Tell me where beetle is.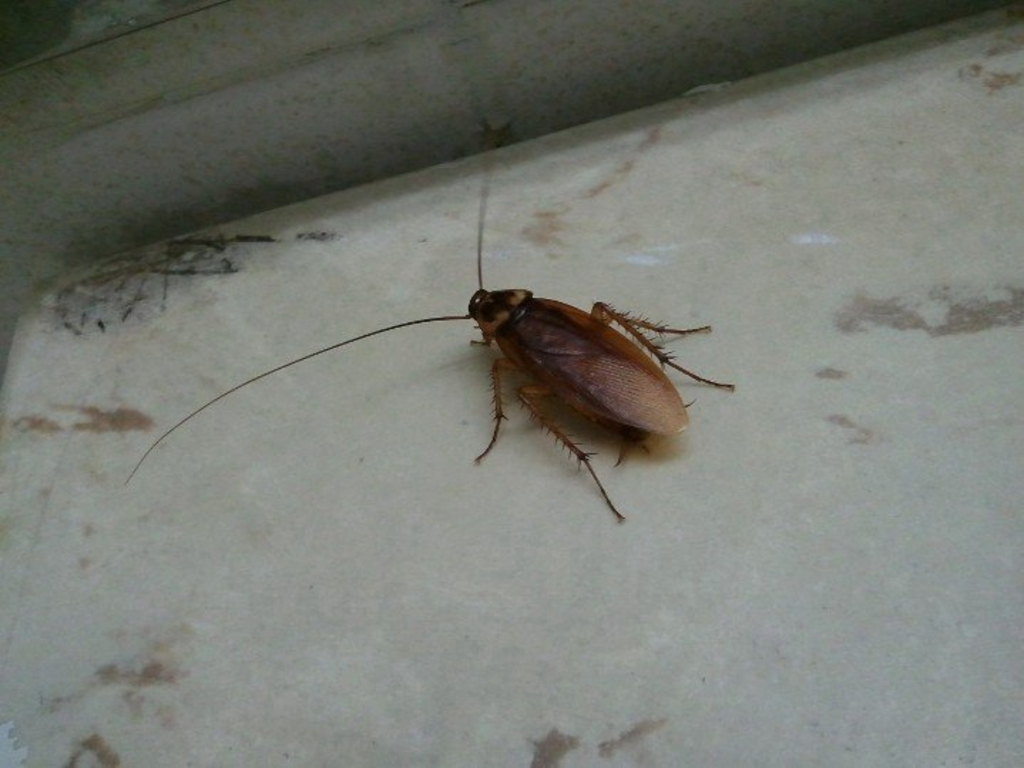
beetle is at rect(192, 258, 715, 513).
